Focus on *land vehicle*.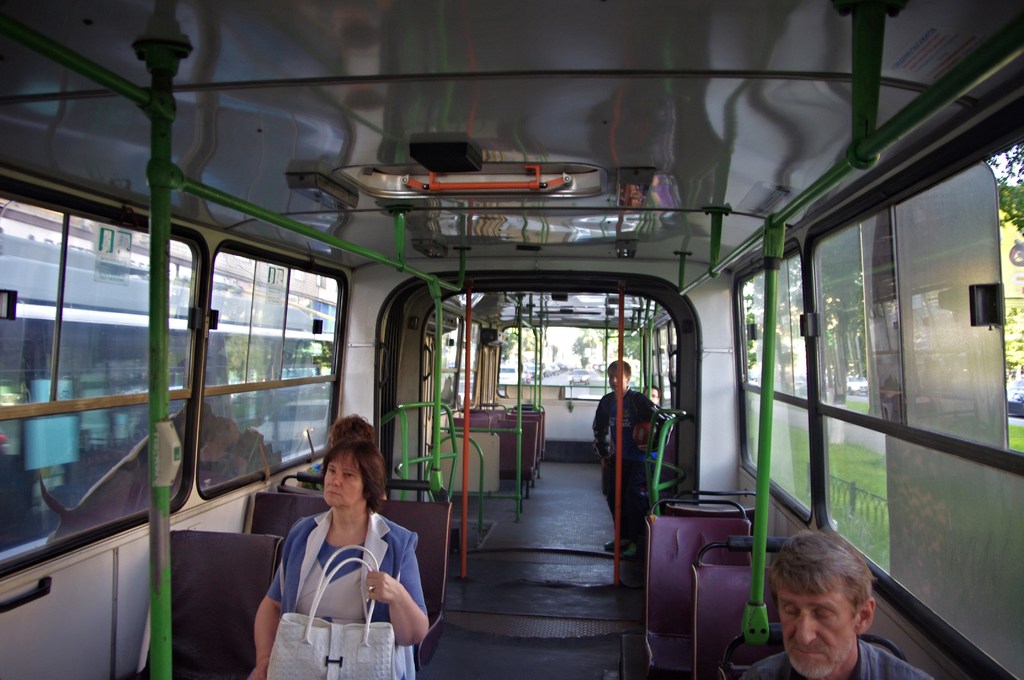
Focused at BBox(457, 382, 473, 404).
